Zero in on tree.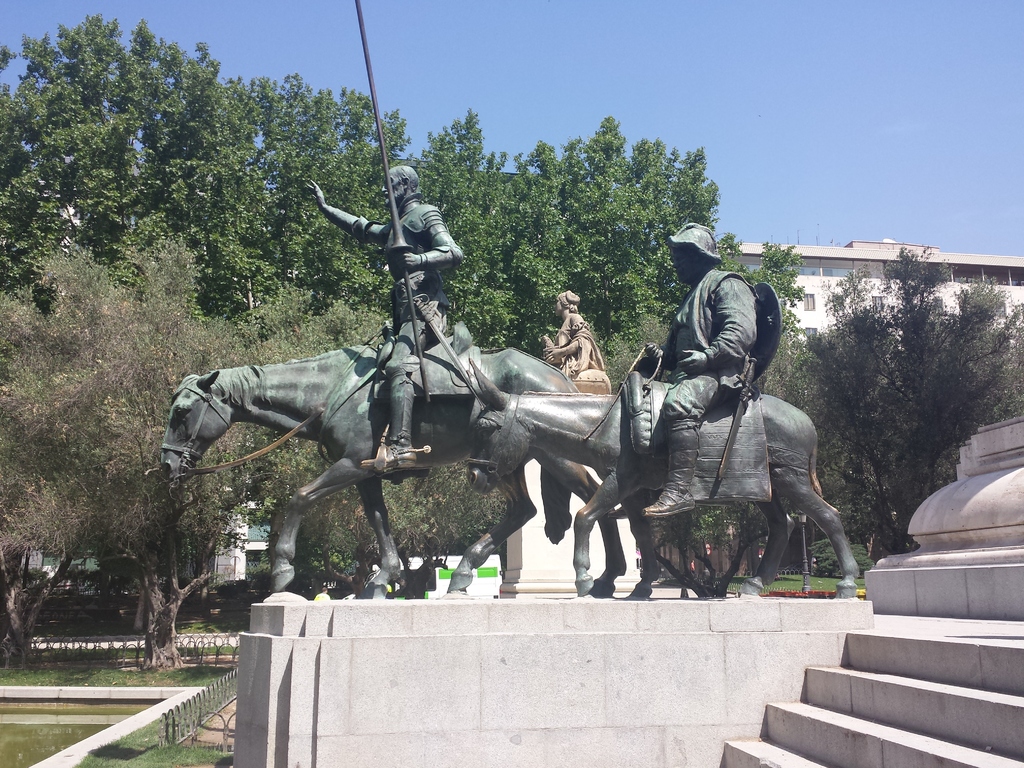
Zeroed in: left=816, top=240, right=1005, bottom=510.
